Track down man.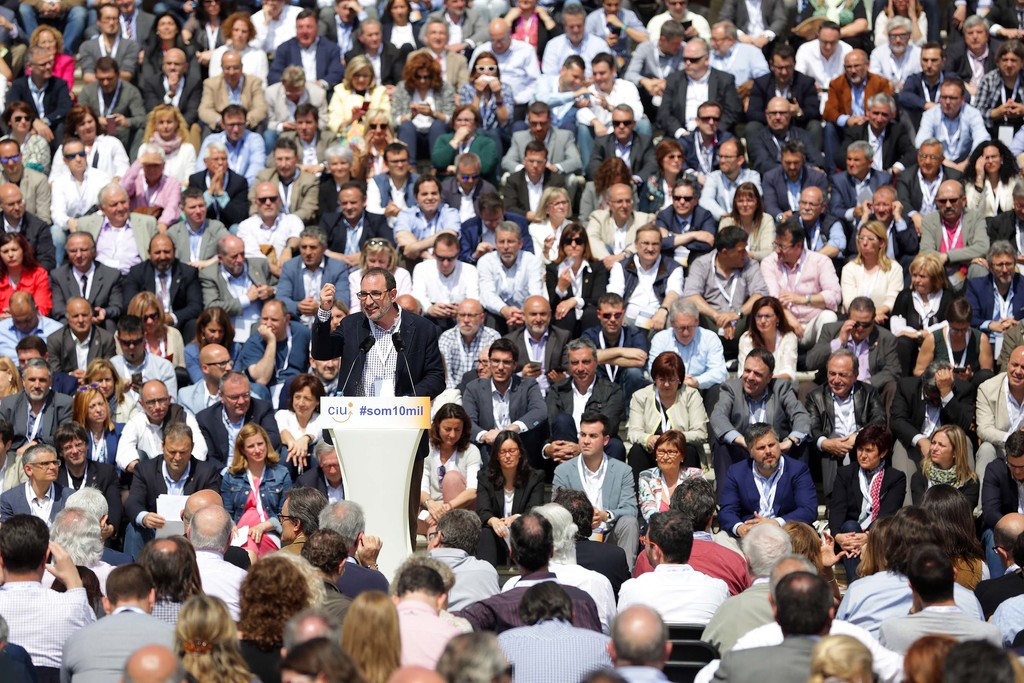
Tracked to box(760, 146, 826, 223).
